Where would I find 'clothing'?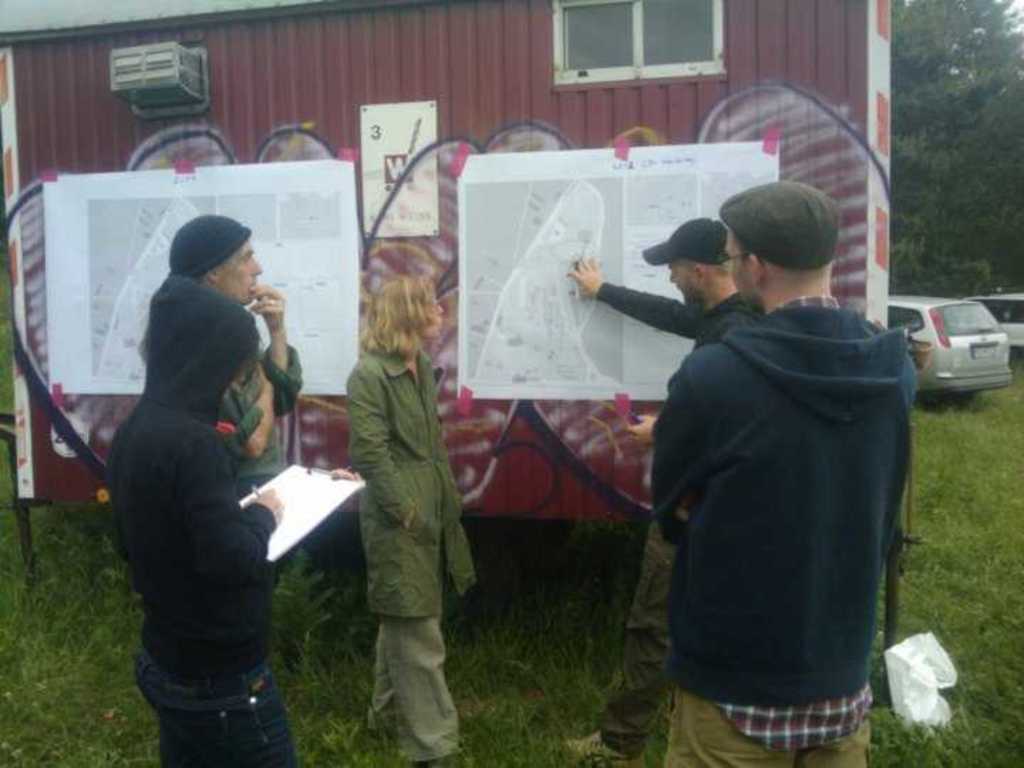
At (344, 341, 478, 767).
